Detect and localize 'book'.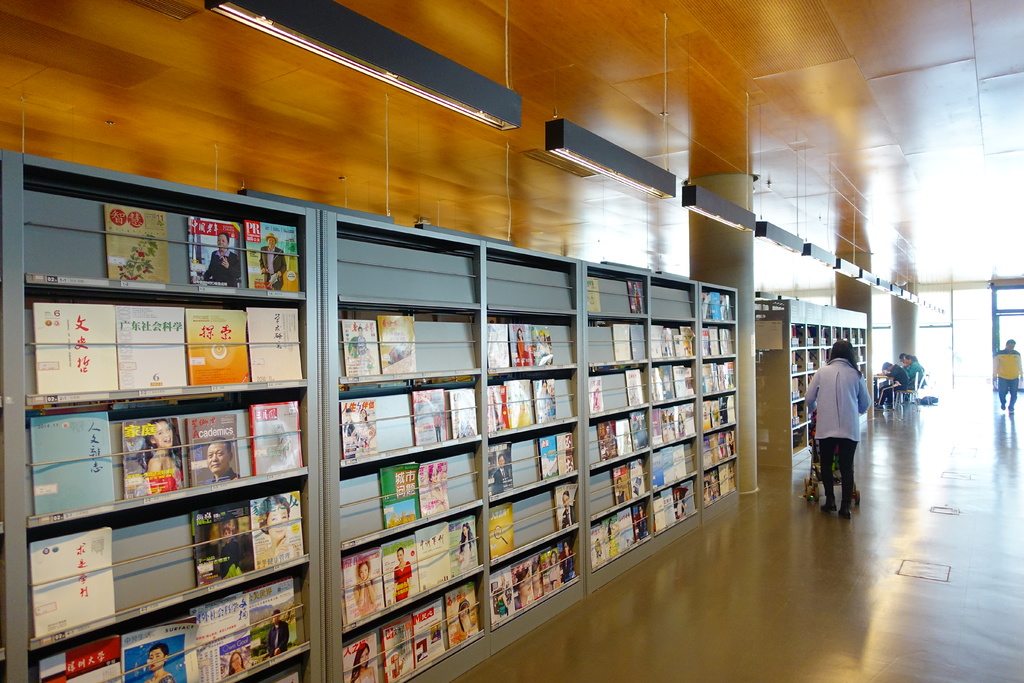
Localized at x1=628, y1=279, x2=646, y2=316.
